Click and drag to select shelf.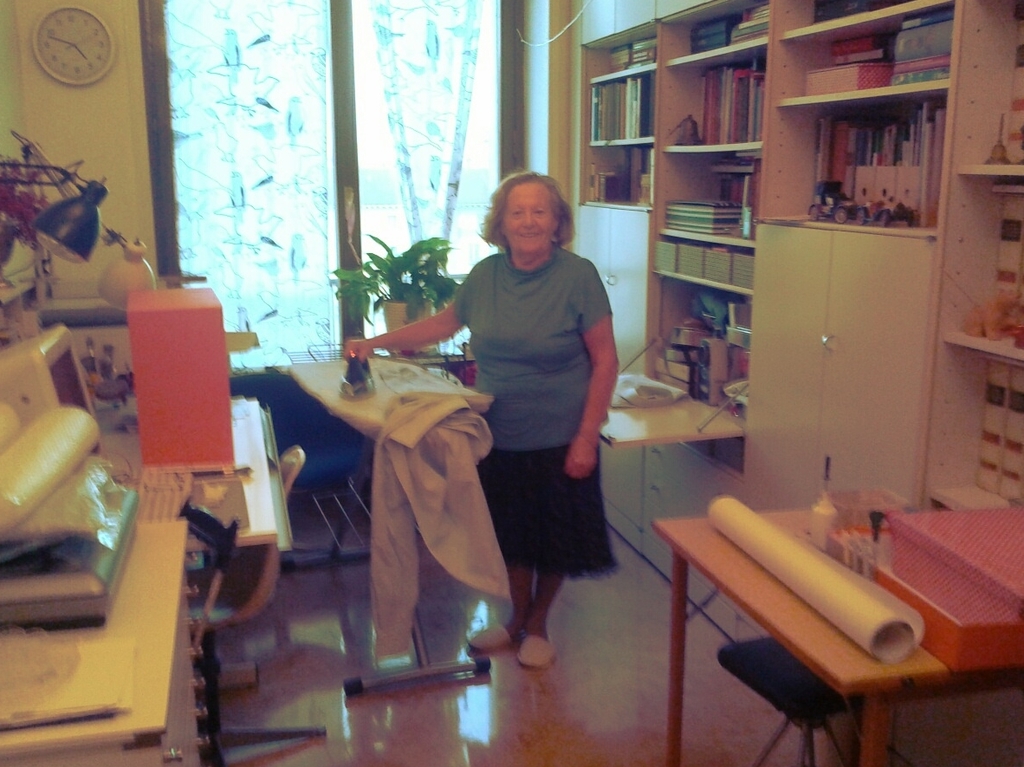
Selection: rect(602, 433, 644, 530).
